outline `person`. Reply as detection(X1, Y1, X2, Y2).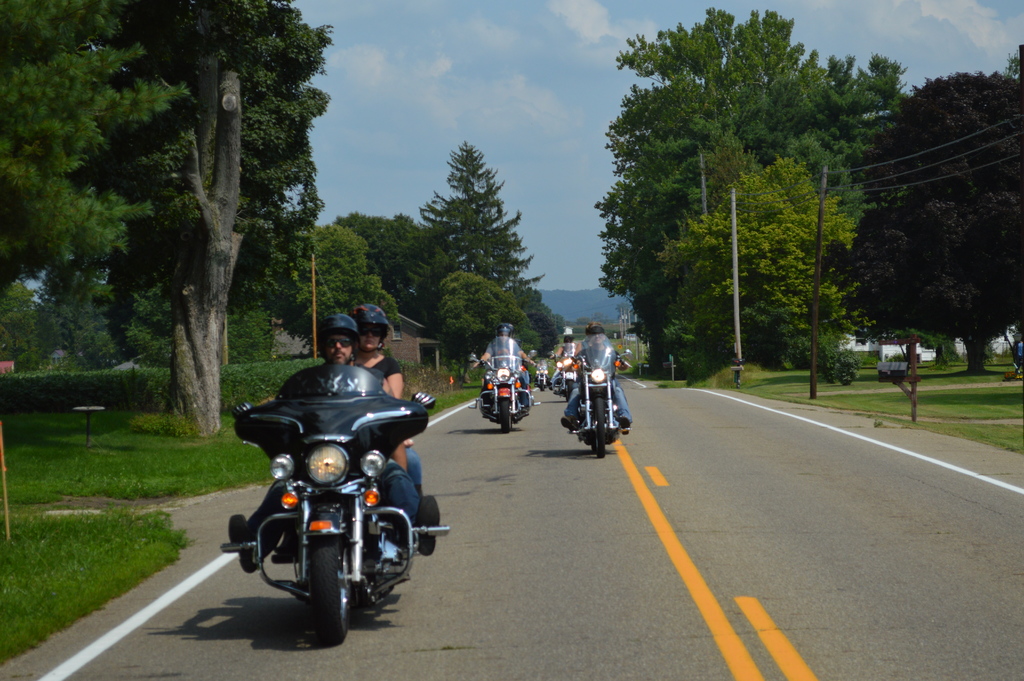
detection(548, 332, 577, 390).
